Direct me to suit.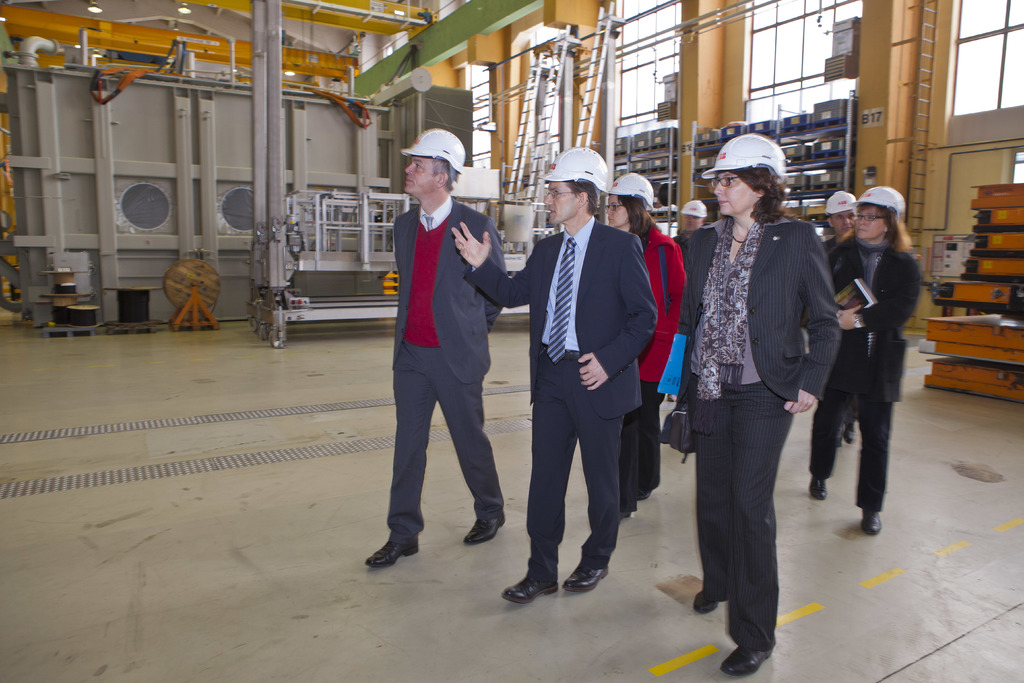
Direction: <bbox>835, 236, 915, 509</bbox>.
